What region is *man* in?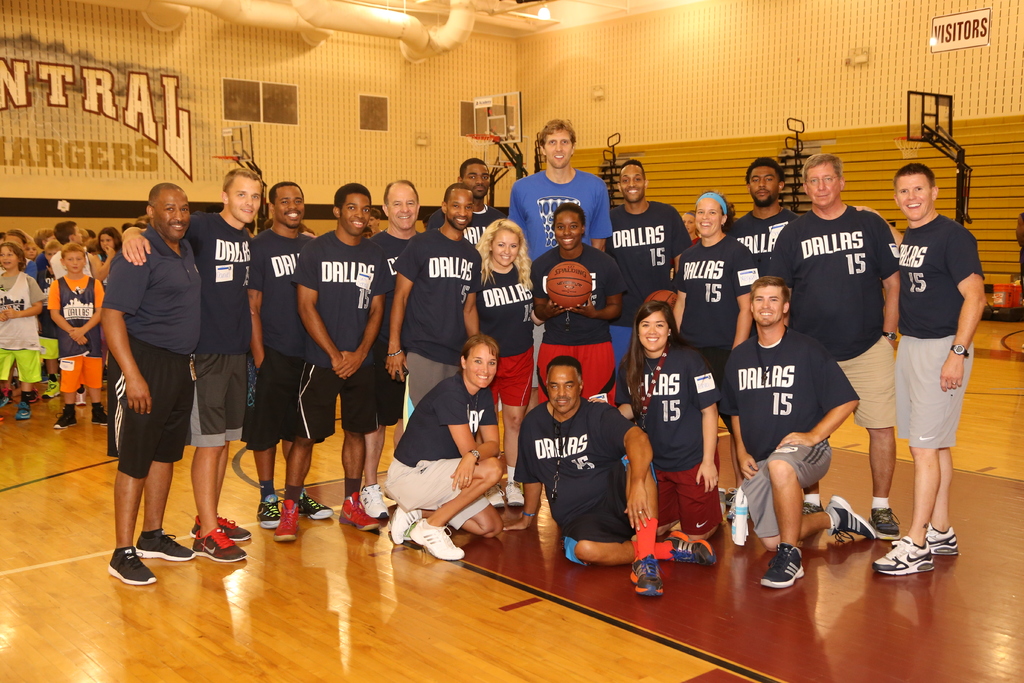
x1=717 y1=279 x2=882 y2=588.
